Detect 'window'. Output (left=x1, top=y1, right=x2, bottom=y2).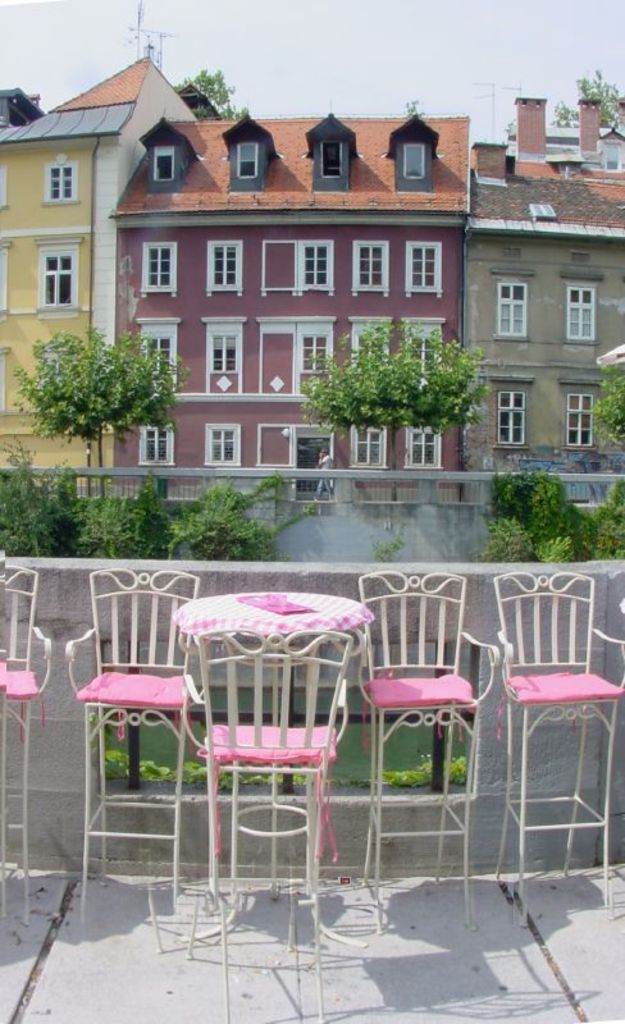
(left=45, top=160, right=78, bottom=200).
